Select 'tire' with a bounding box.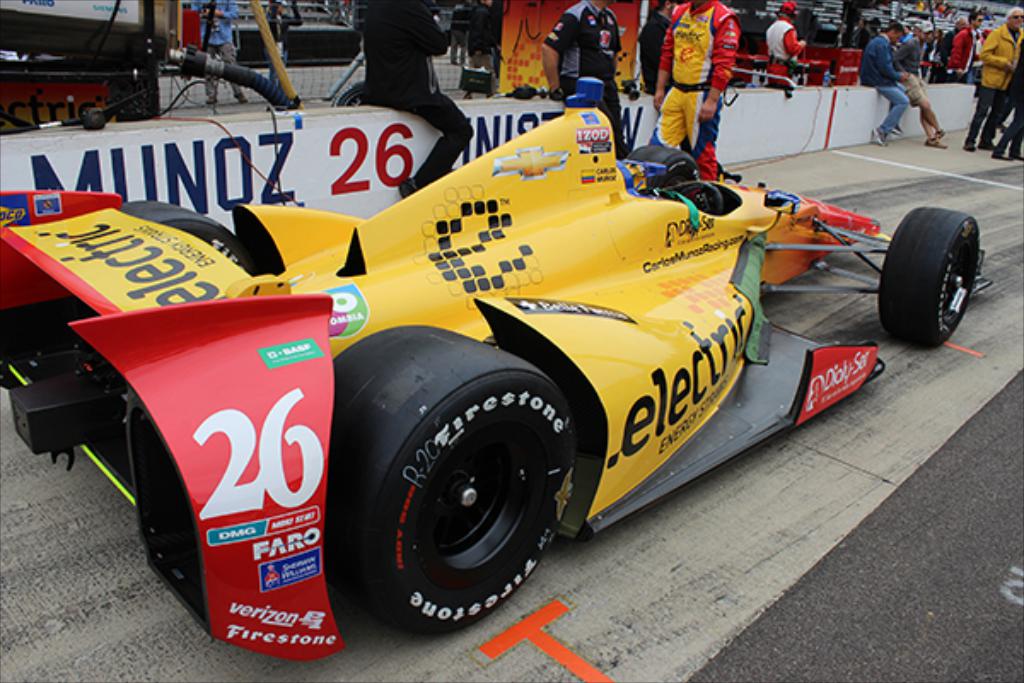
l=329, t=333, r=575, b=651.
